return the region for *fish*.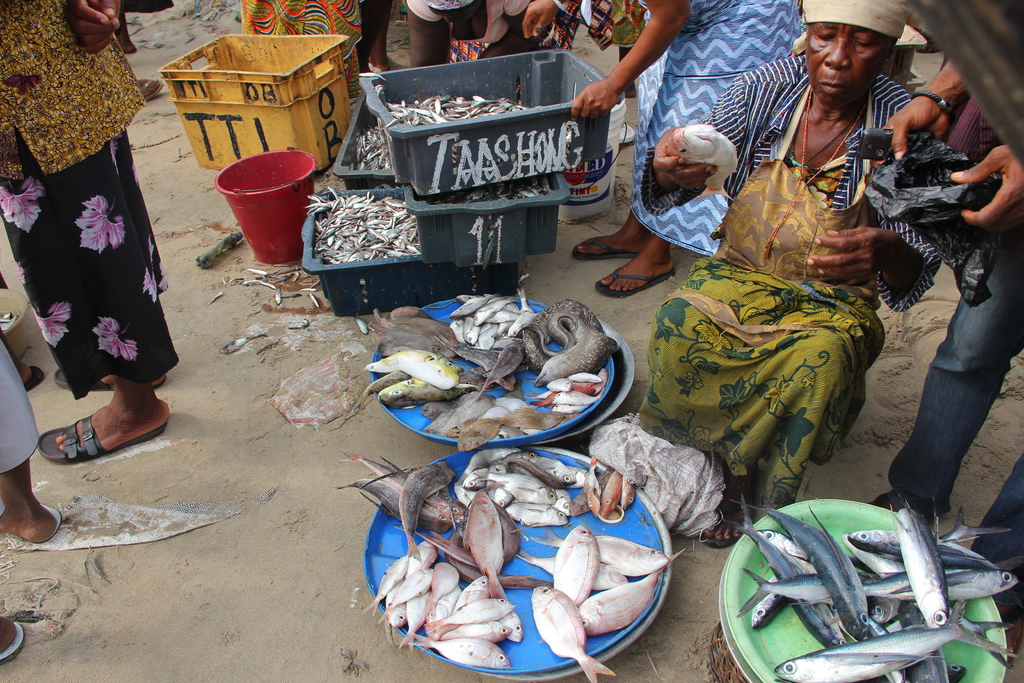
[left=305, top=293, right=319, bottom=311].
